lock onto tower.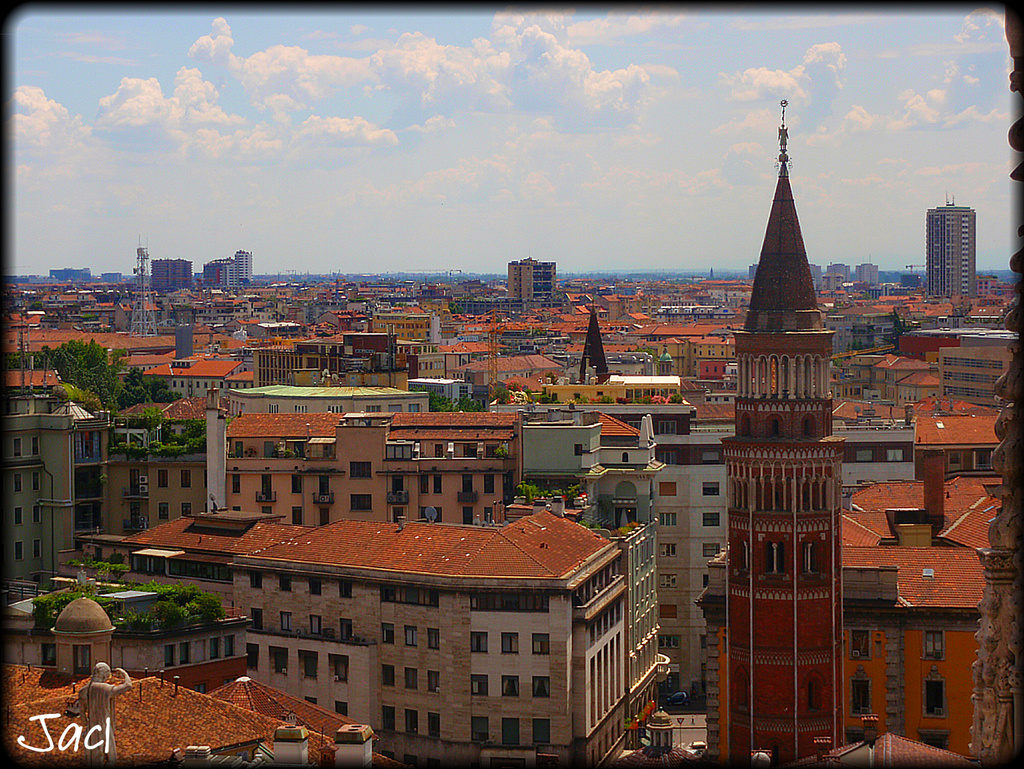
Locked: select_region(700, 92, 876, 681).
